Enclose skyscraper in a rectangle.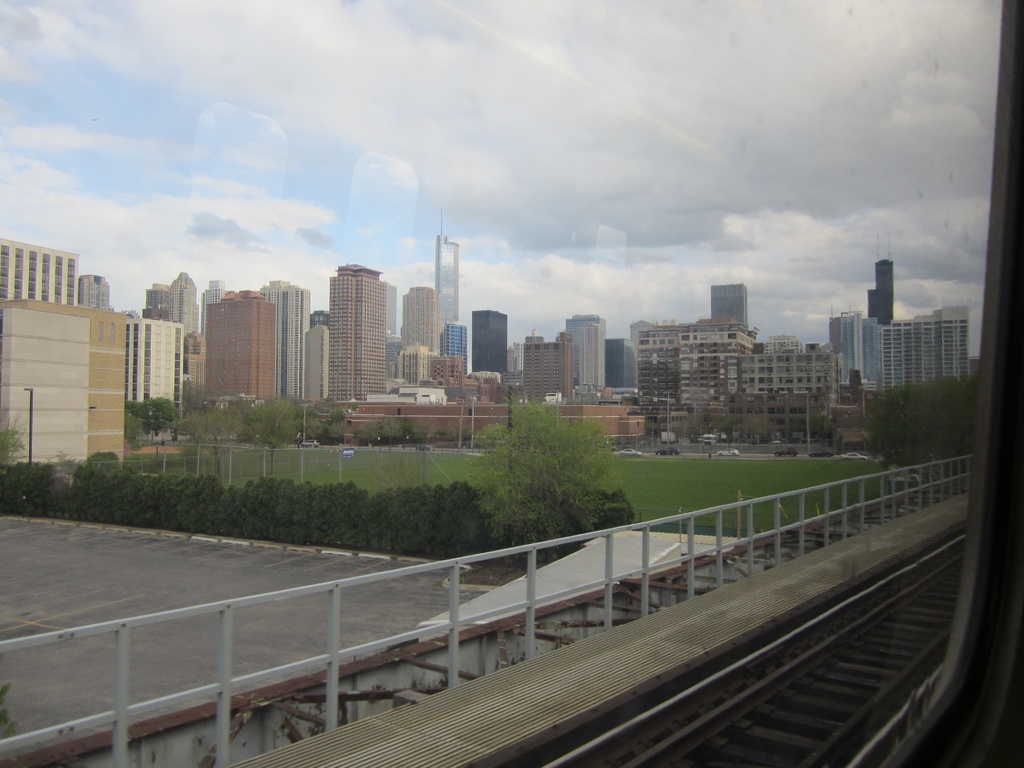
crop(605, 338, 632, 399).
